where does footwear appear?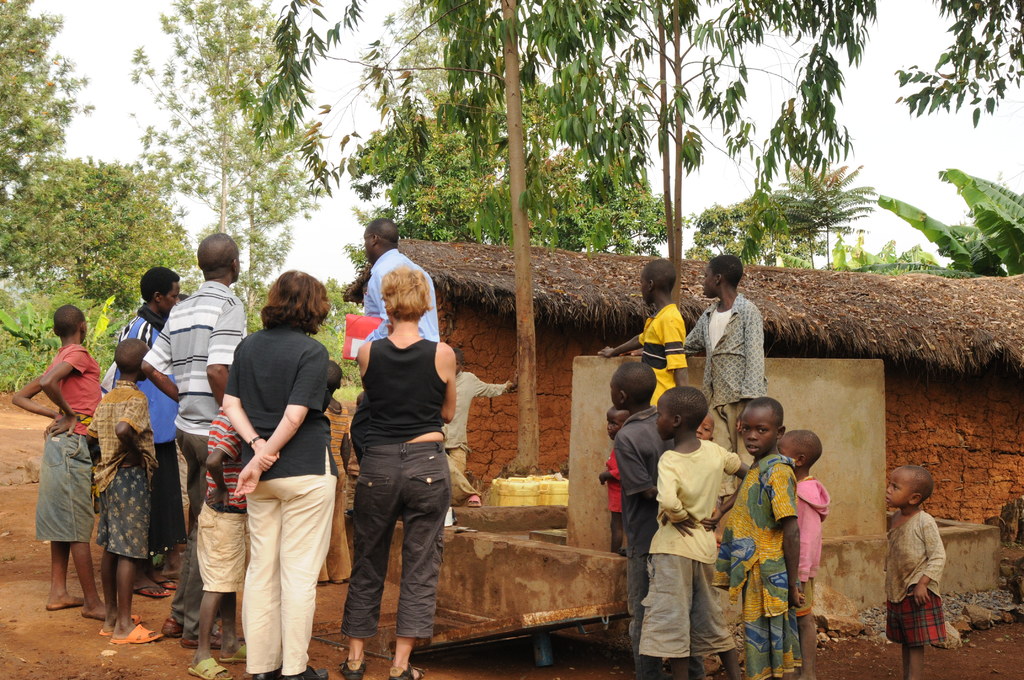
Appears at [130, 587, 167, 600].
